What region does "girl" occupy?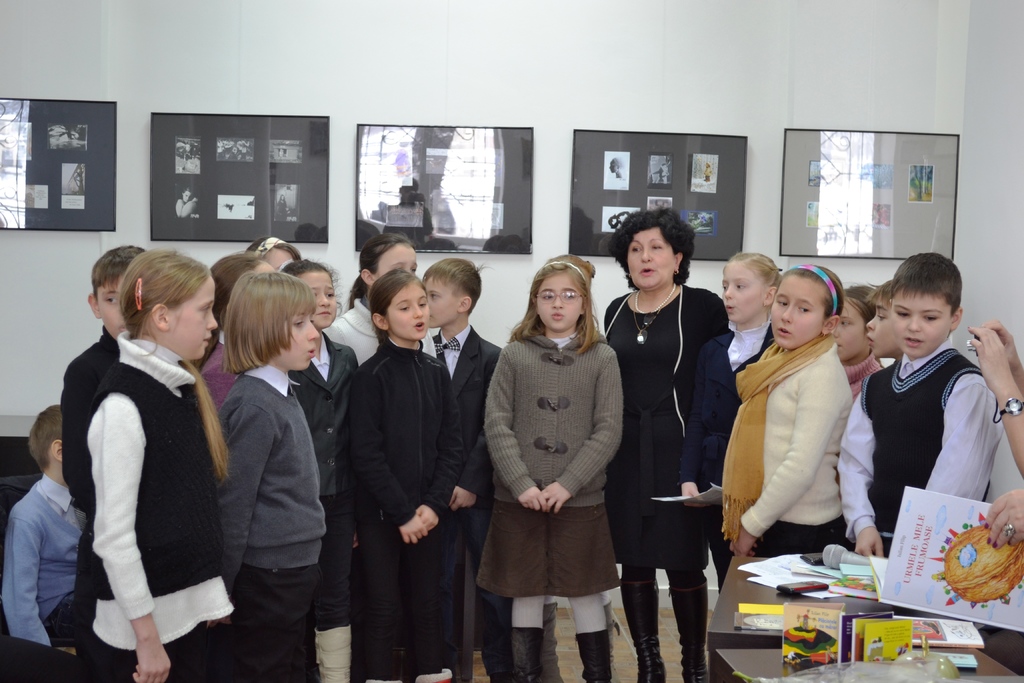
region(676, 251, 785, 595).
